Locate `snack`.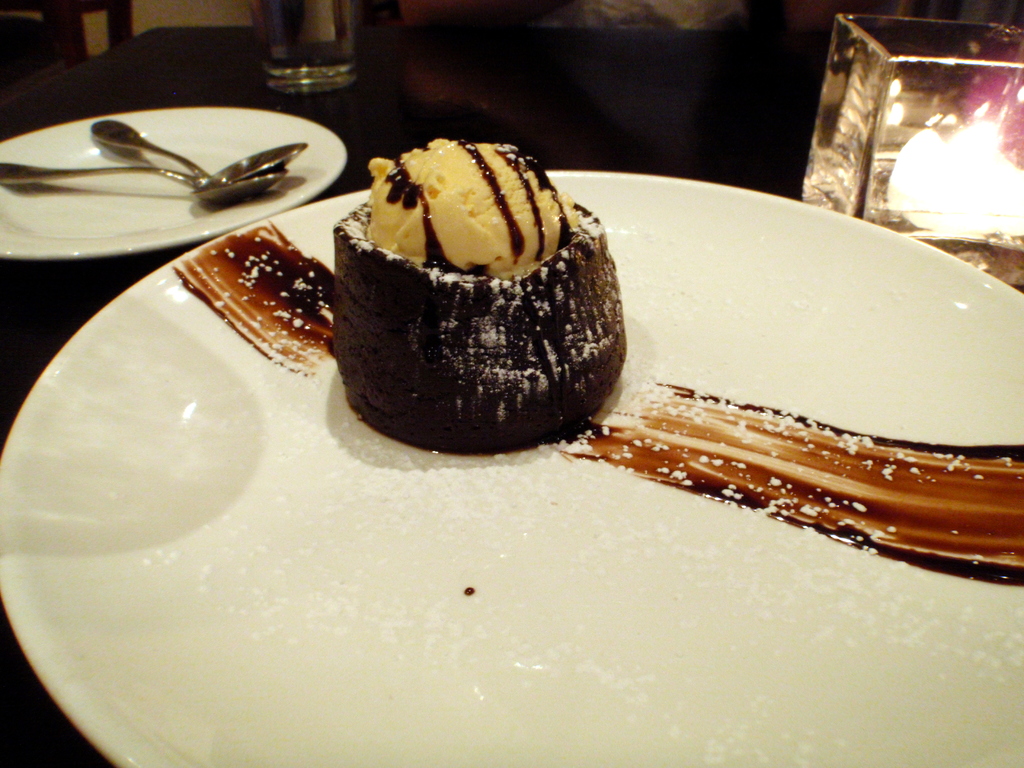
Bounding box: {"left": 337, "top": 139, "right": 614, "bottom": 434}.
